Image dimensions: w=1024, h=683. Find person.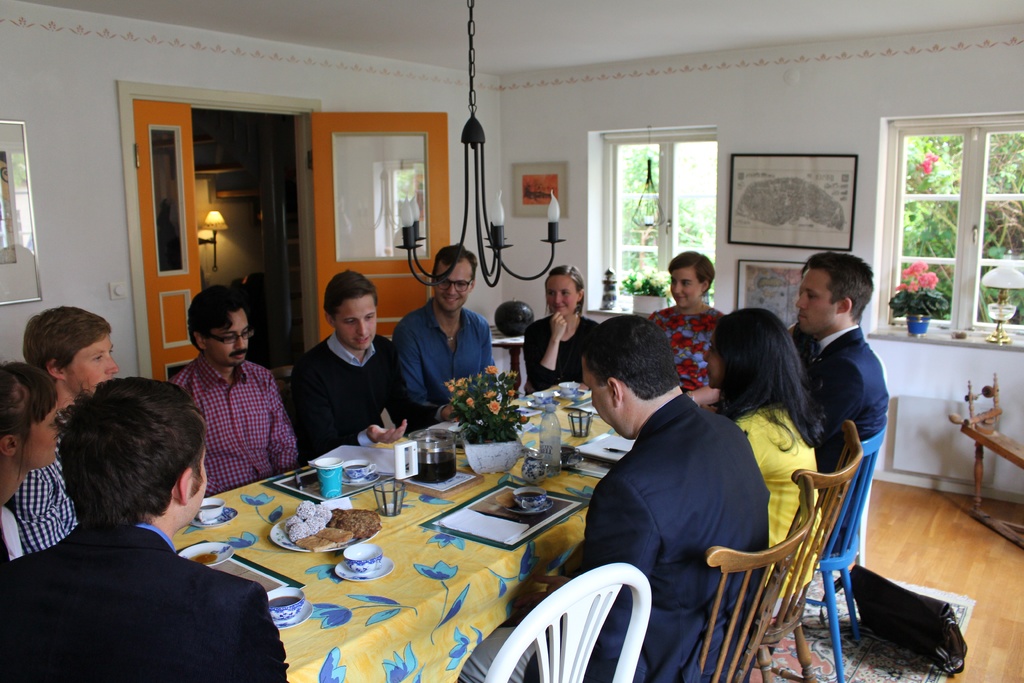
639,251,737,395.
